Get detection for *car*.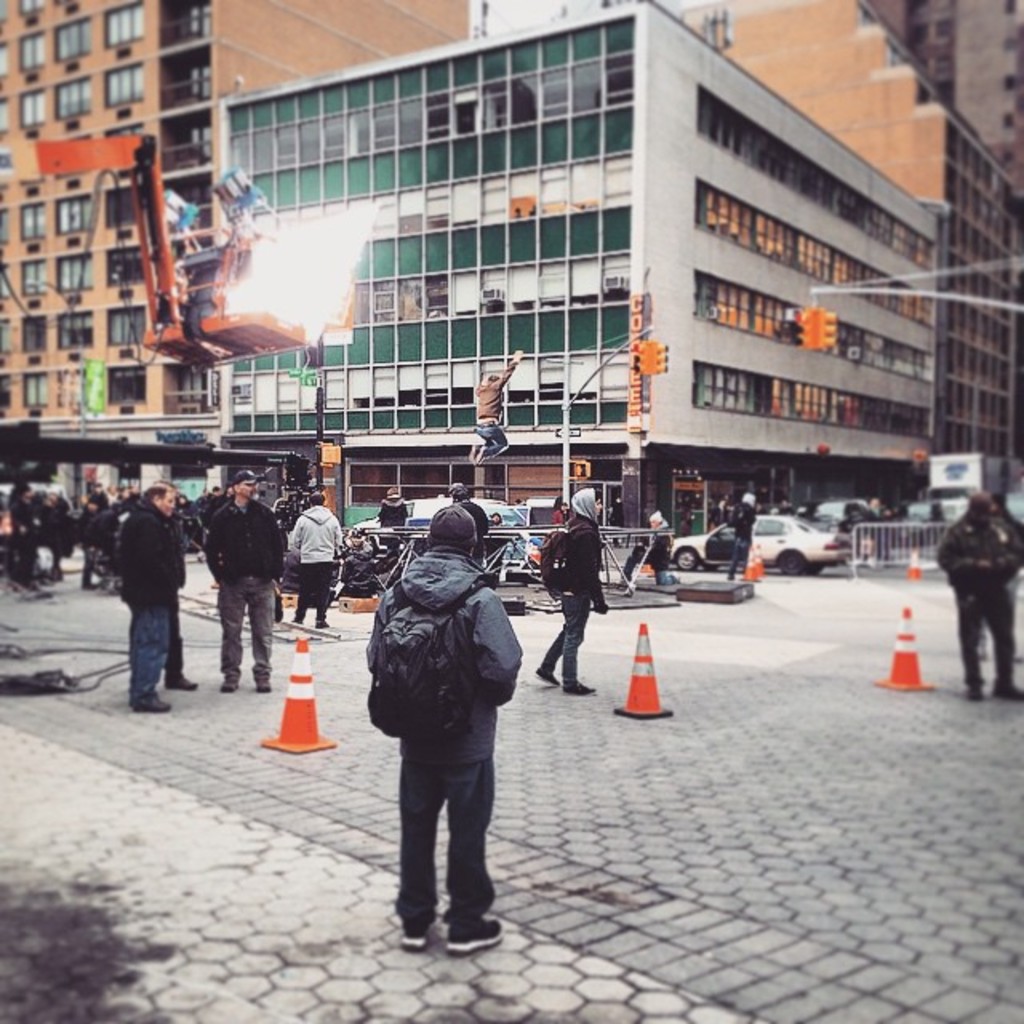
Detection: region(667, 515, 850, 573).
